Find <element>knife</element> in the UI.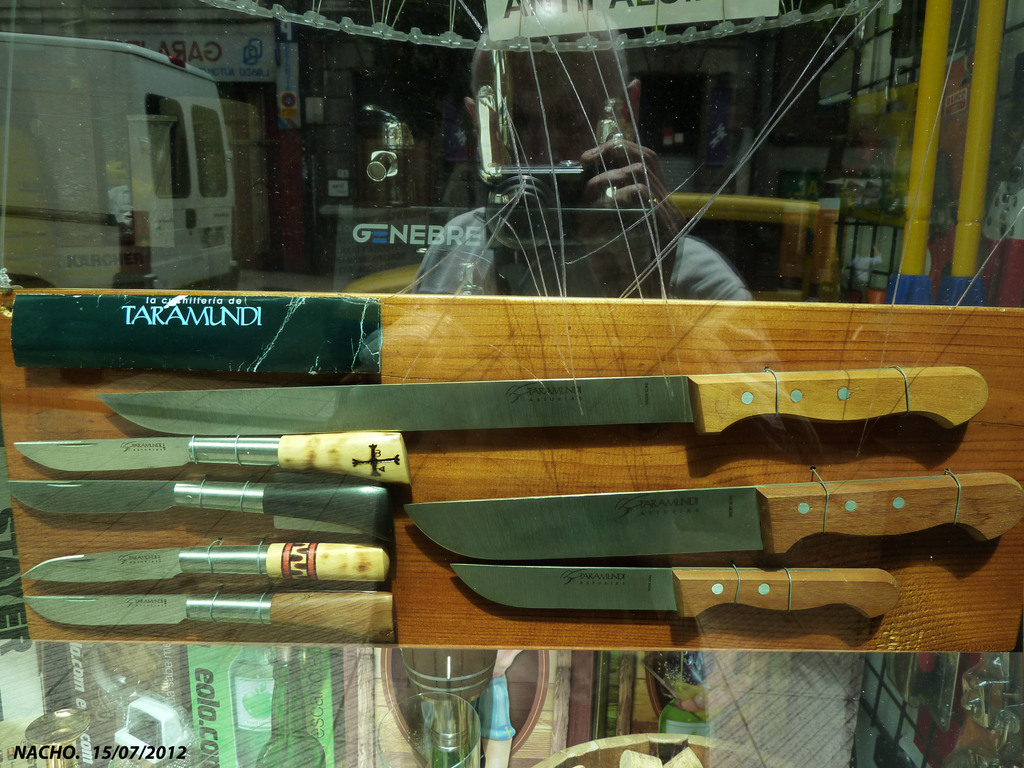
UI element at Rect(8, 484, 402, 540).
